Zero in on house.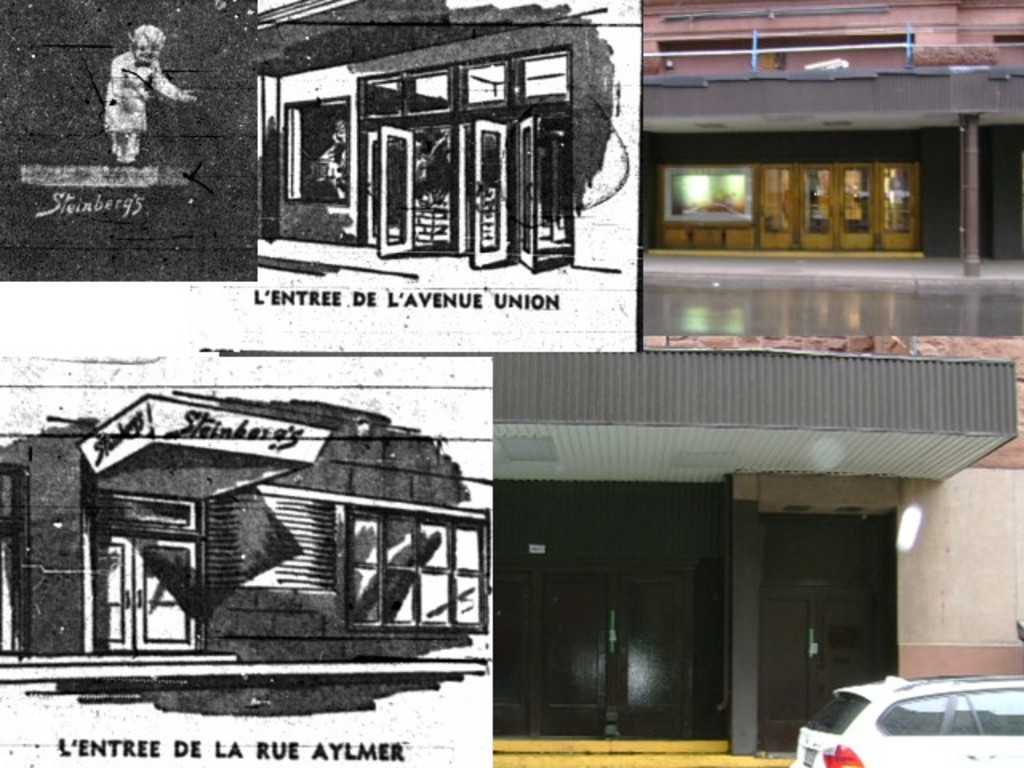
Zeroed in: Rect(2, 390, 488, 715).
